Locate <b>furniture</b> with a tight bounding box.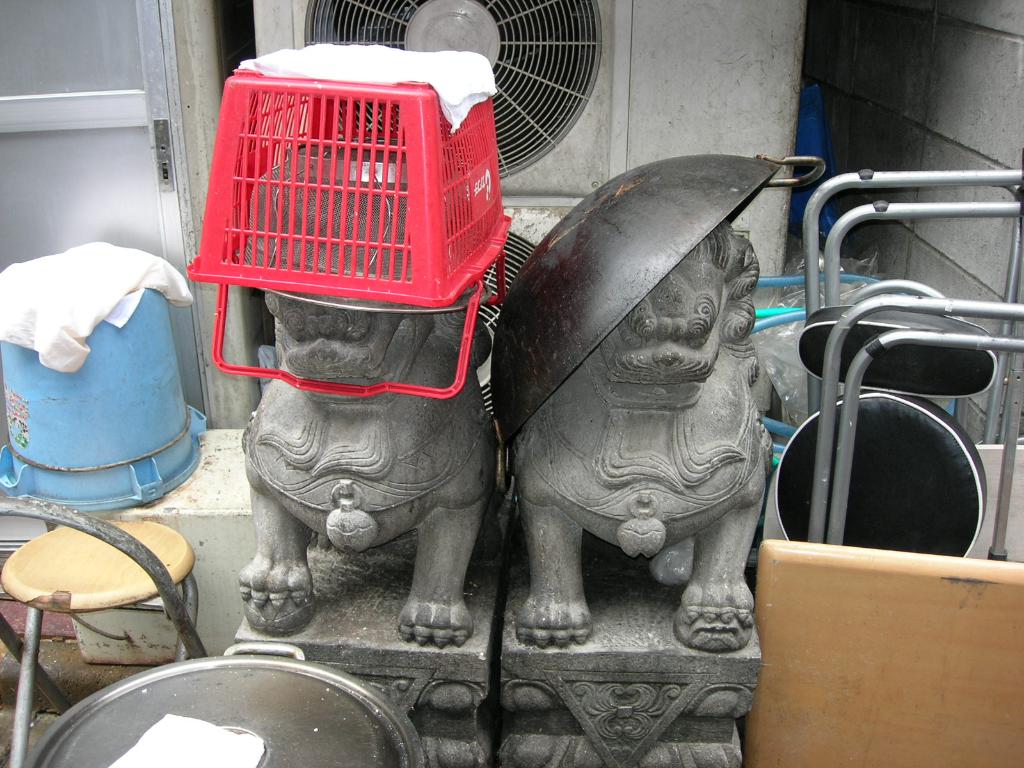
box(0, 500, 424, 767).
